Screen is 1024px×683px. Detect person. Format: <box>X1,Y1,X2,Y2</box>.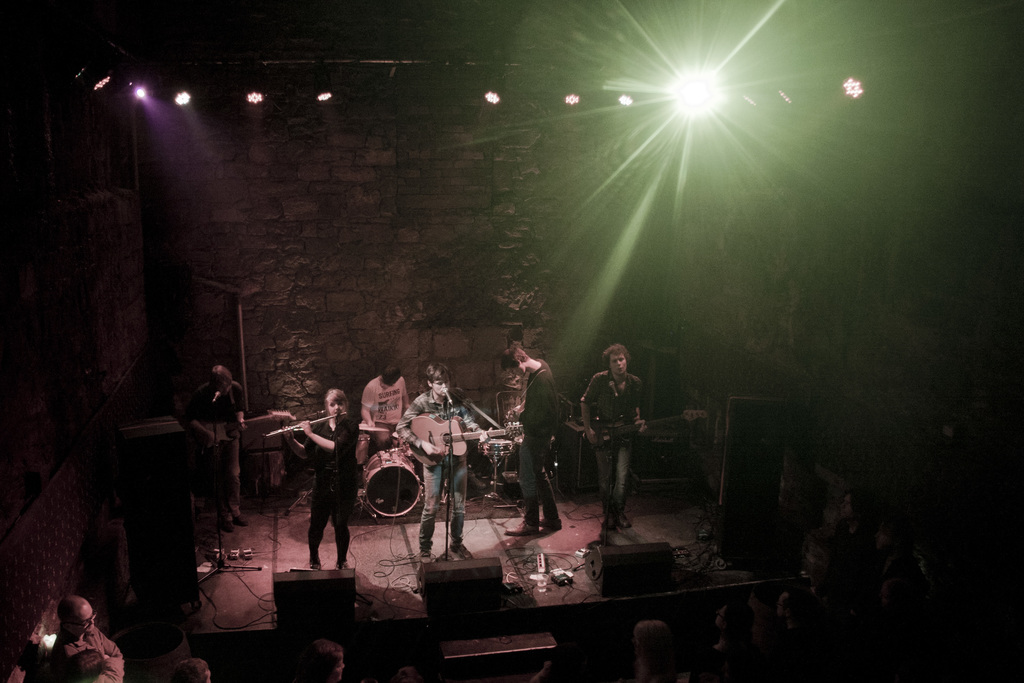
<box>796,538,863,660</box>.
